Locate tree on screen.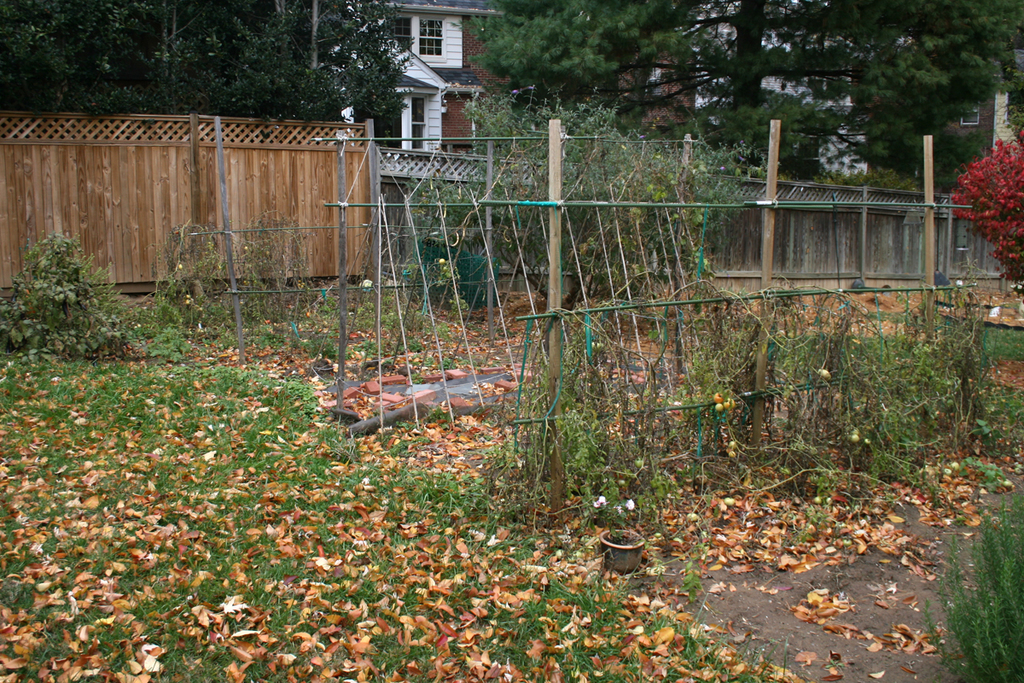
On screen at 9 206 111 359.
